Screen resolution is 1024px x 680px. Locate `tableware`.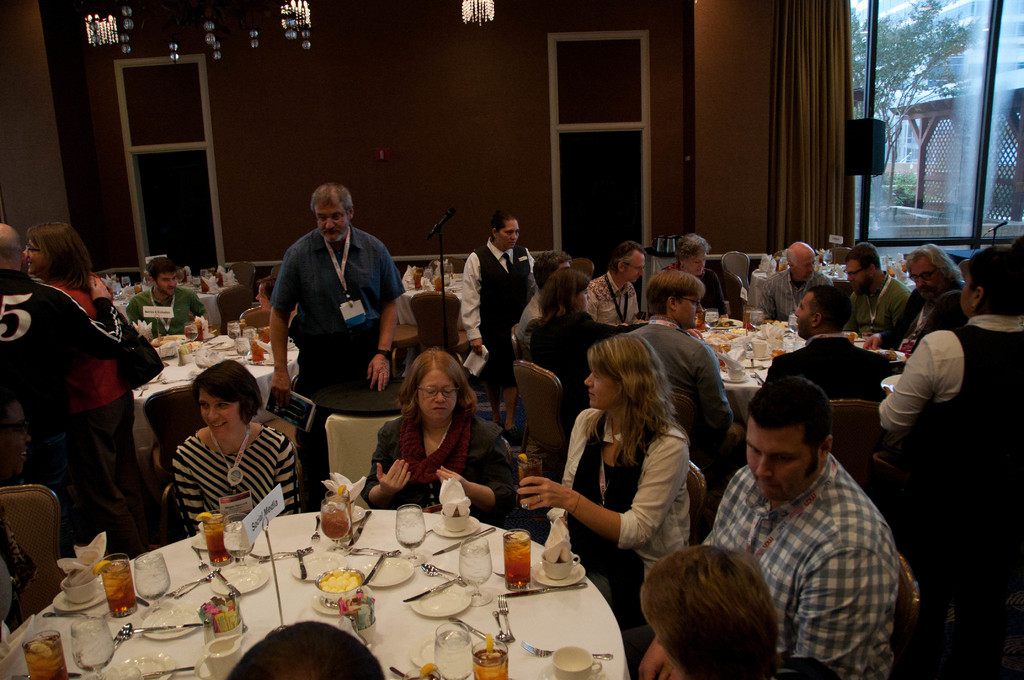
[410,584,471,618].
